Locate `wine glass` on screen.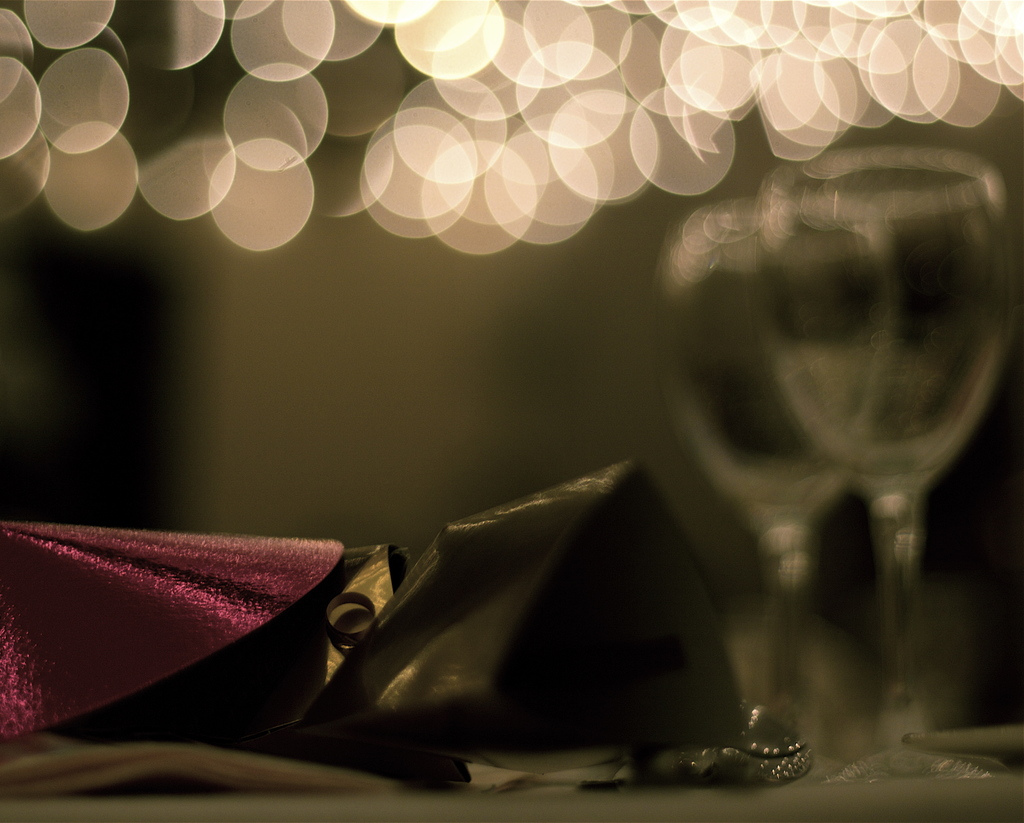
On screen at bbox=[650, 197, 852, 773].
